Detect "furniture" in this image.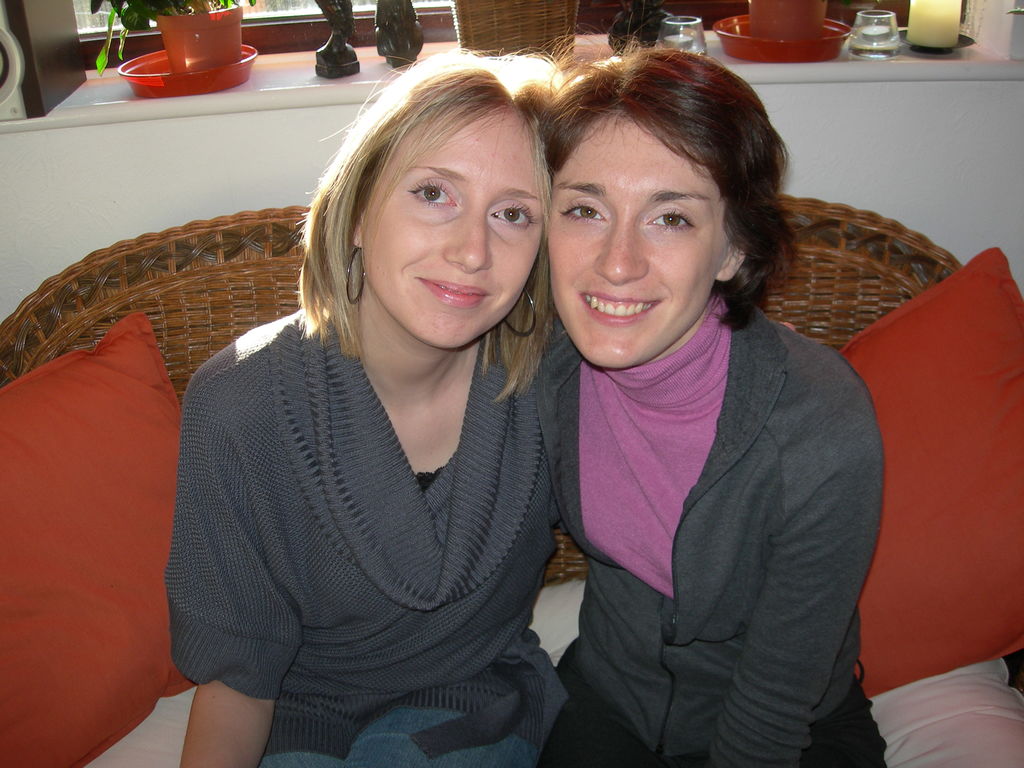
Detection: (0,197,1023,767).
